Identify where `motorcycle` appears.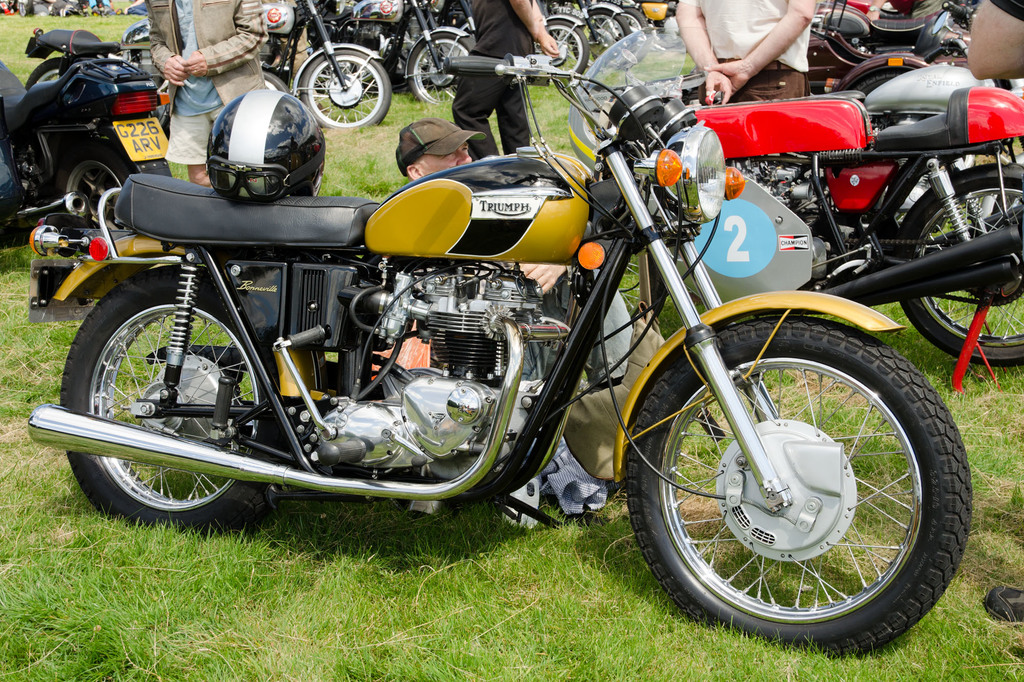
Appears at 258, 0, 393, 129.
